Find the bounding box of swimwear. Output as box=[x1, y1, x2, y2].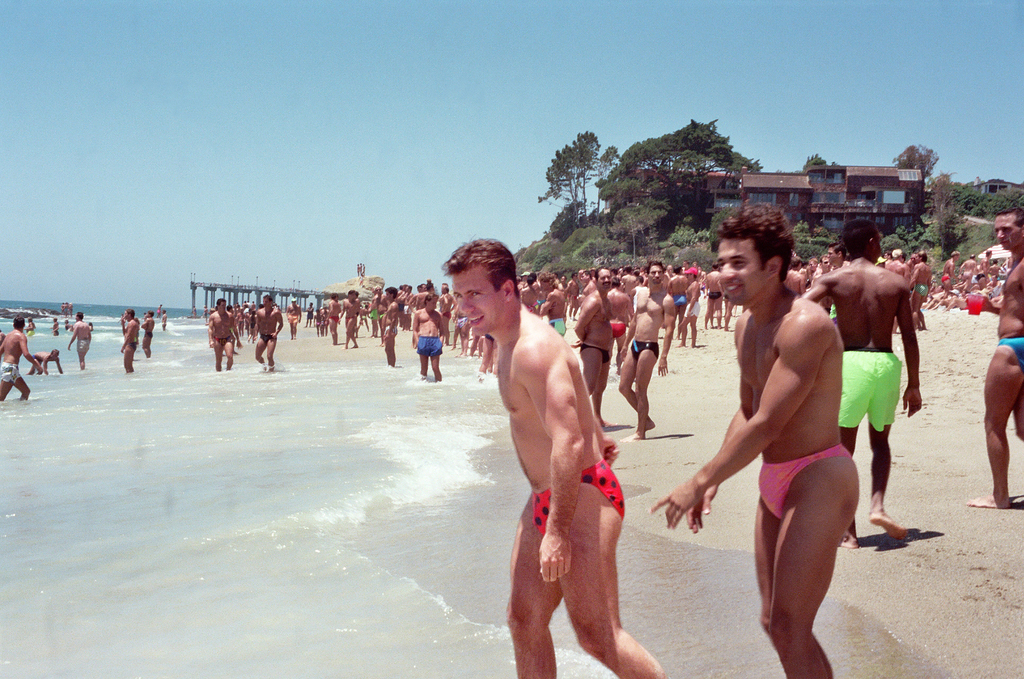
box=[125, 338, 139, 358].
